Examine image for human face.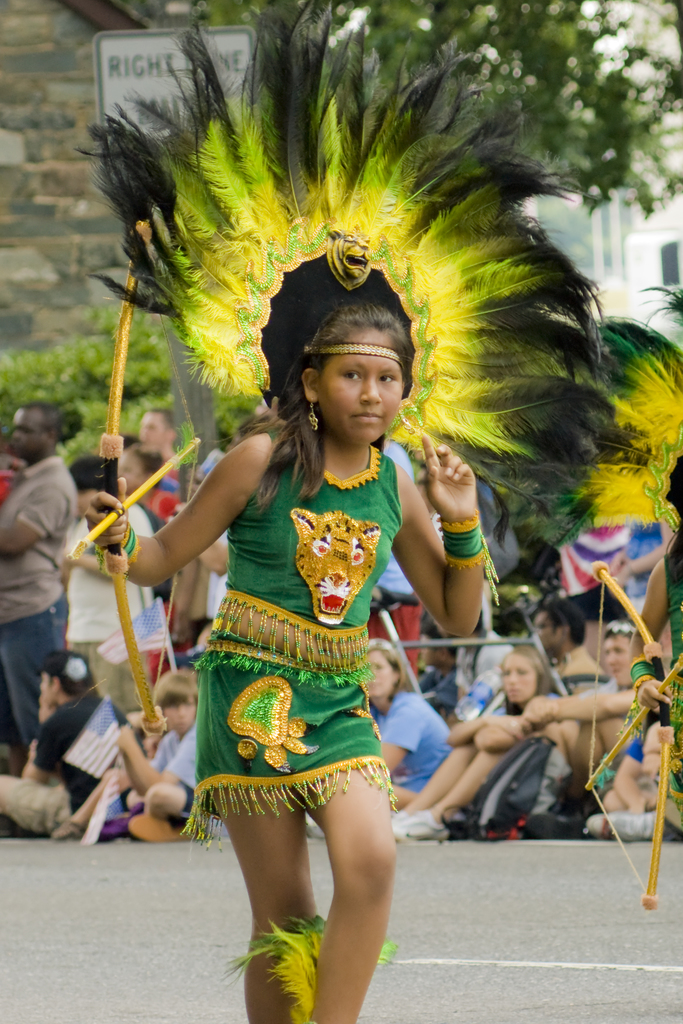
Examination result: bbox=(361, 652, 391, 696).
